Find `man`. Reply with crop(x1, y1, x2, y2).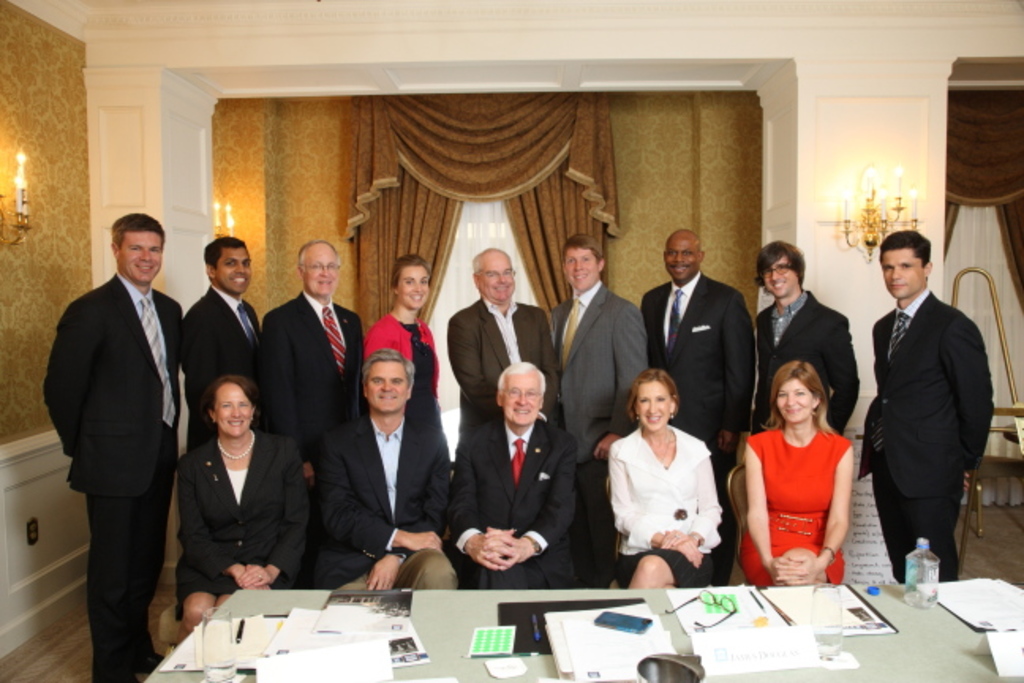
crop(44, 210, 185, 681).
